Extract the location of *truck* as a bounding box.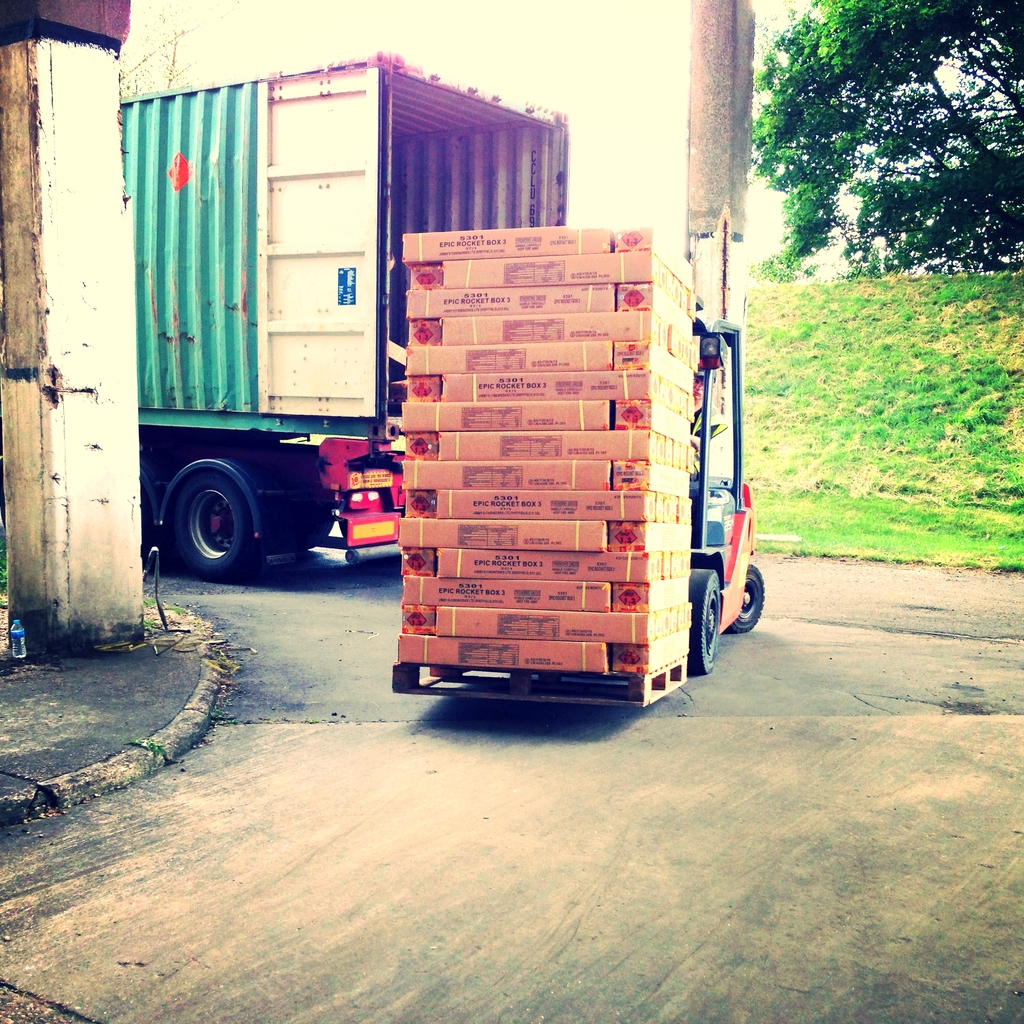
rect(106, 41, 479, 602).
